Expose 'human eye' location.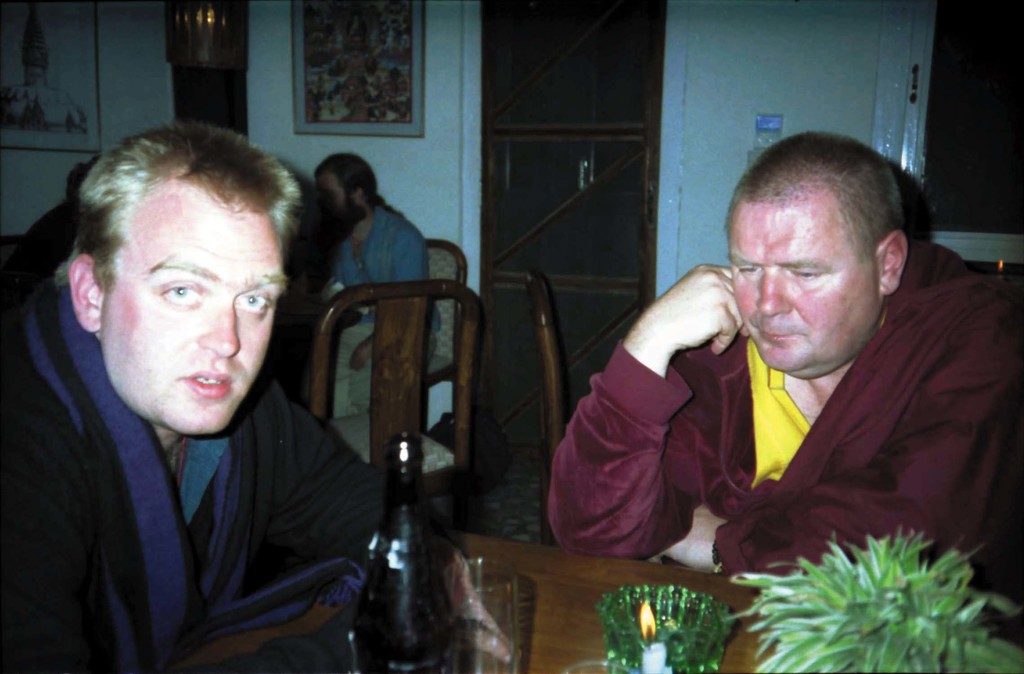
Exposed at 235, 287, 273, 319.
